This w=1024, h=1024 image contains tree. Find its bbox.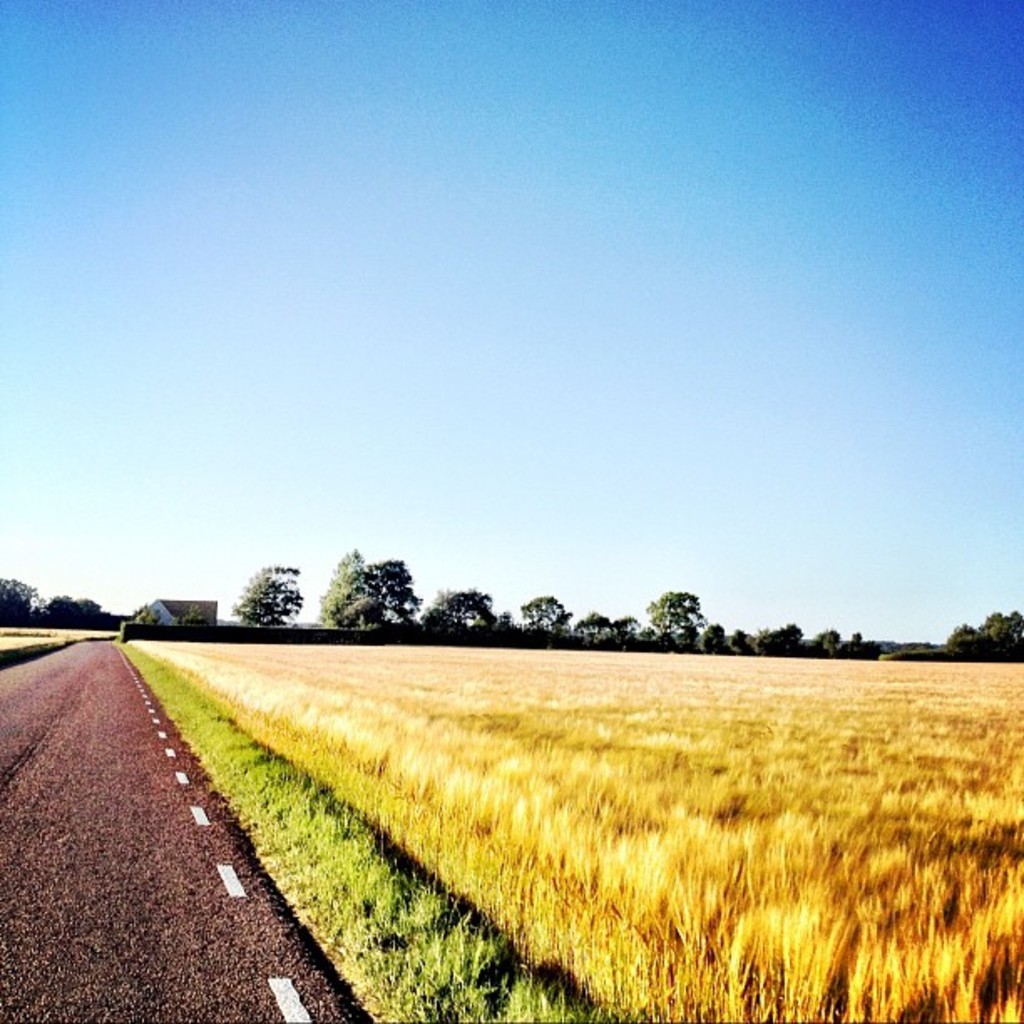
crop(833, 617, 904, 663).
